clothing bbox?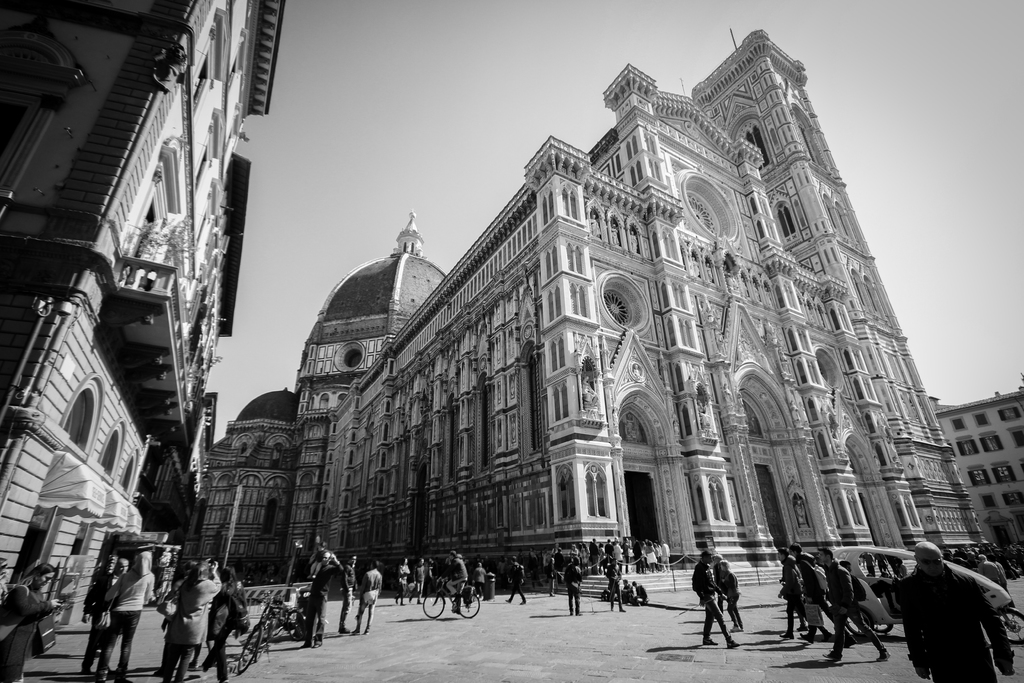
<bbox>0, 583, 54, 682</bbox>
